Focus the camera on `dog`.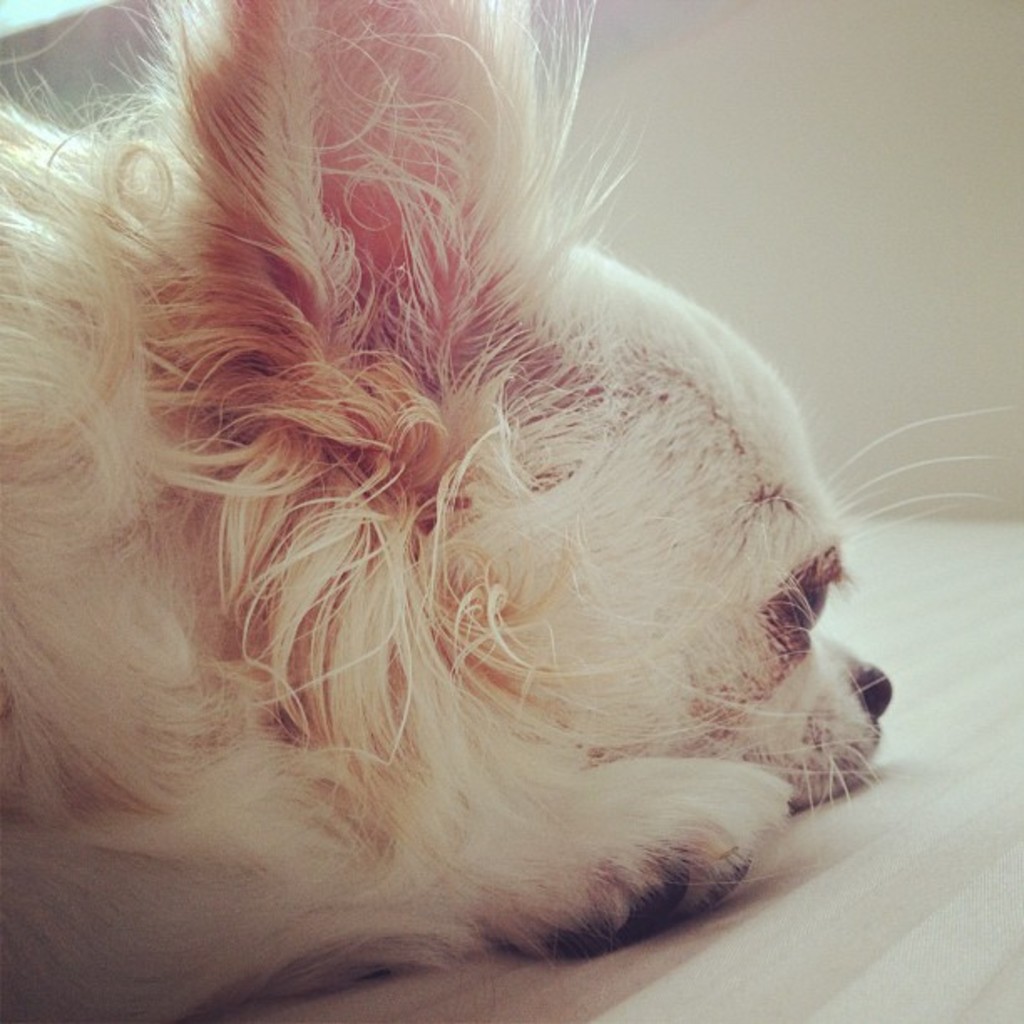
Focus region: rect(0, 0, 1017, 1022).
